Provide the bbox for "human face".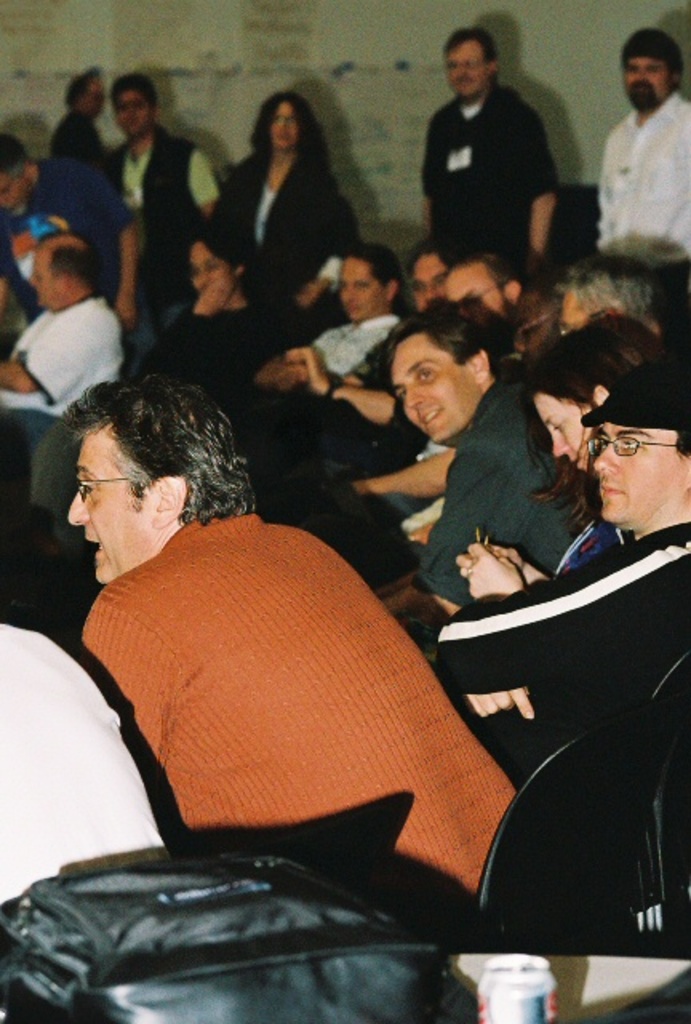
bbox(445, 261, 505, 314).
